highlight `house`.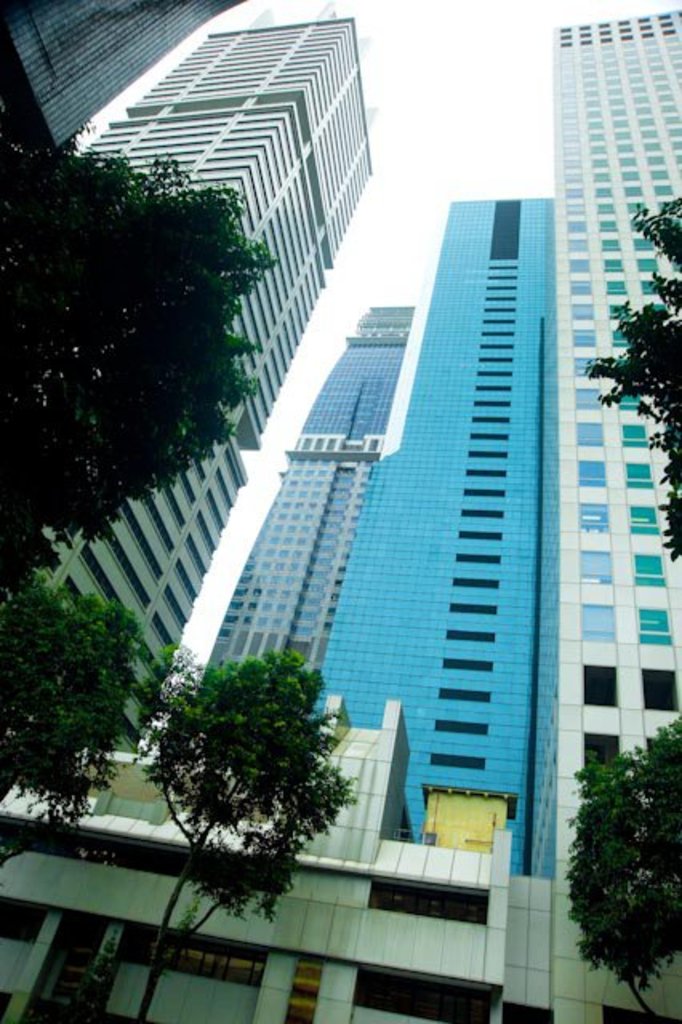
Highlighted region: (3, 693, 680, 1022).
